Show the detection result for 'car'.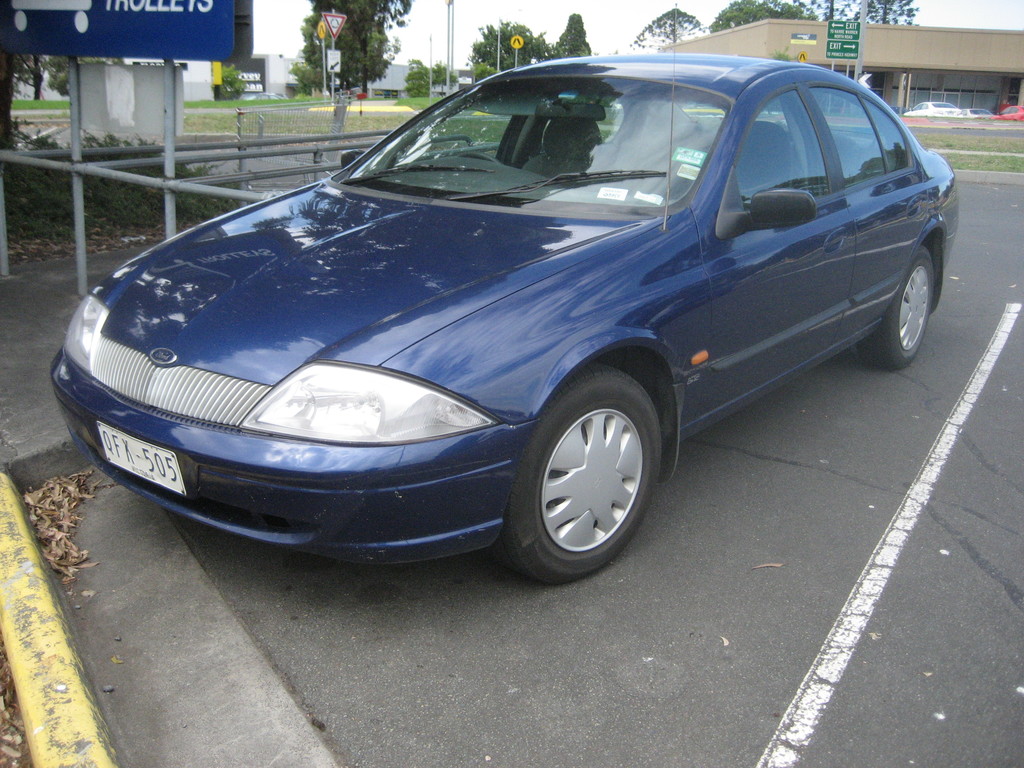
{"x1": 45, "y1": 45, "x2": 964, "y2": 595}.
